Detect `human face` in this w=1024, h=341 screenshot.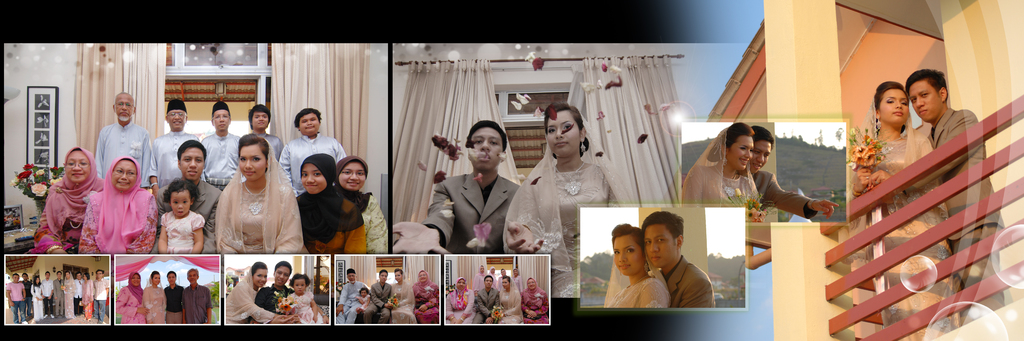
Detection: [x1=113, y1=91, x2=134, y2=124].
